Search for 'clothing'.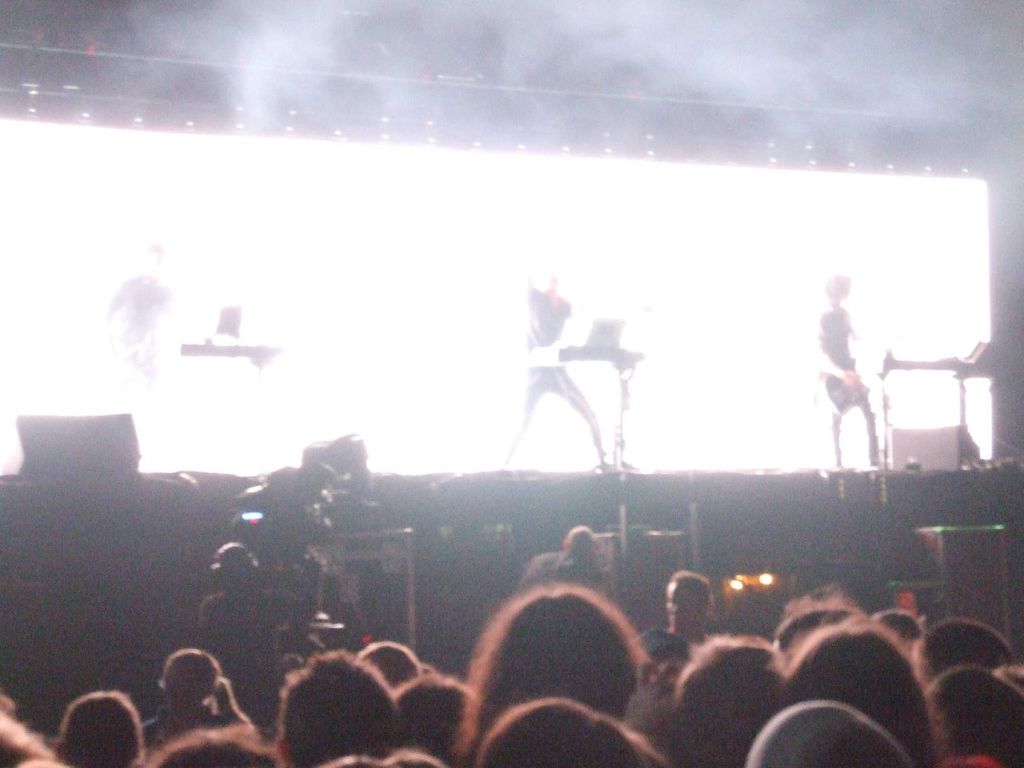
Found at detection(106, 275, 174, 409).
